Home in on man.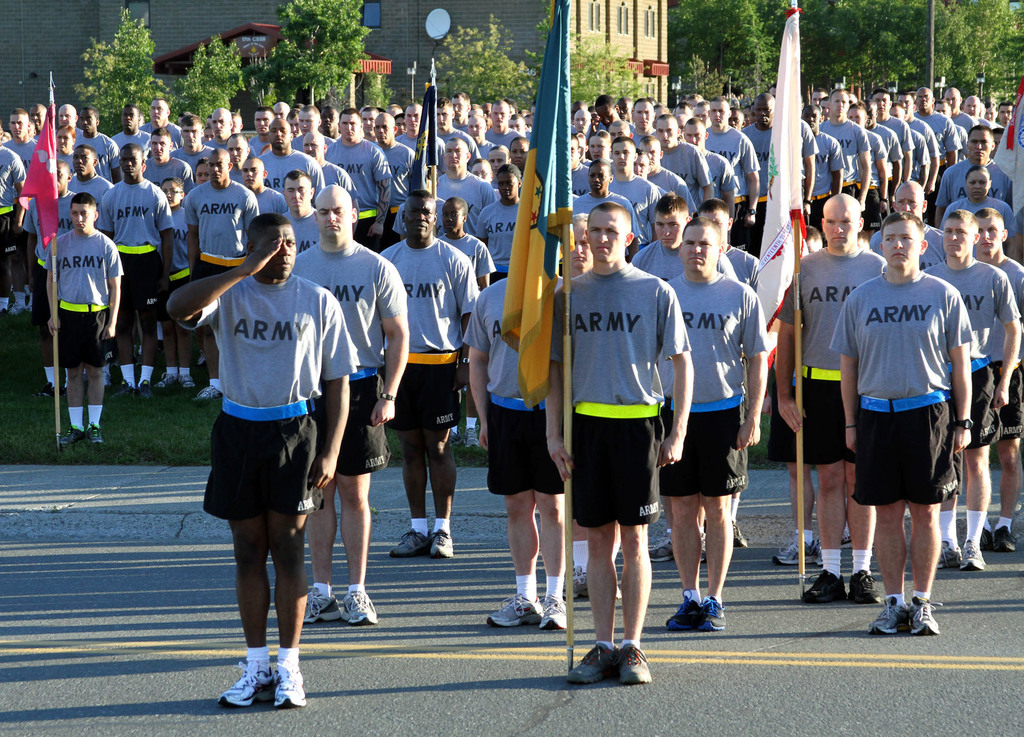
Homed in at left=797, top=106, right=845, bottom=246.
